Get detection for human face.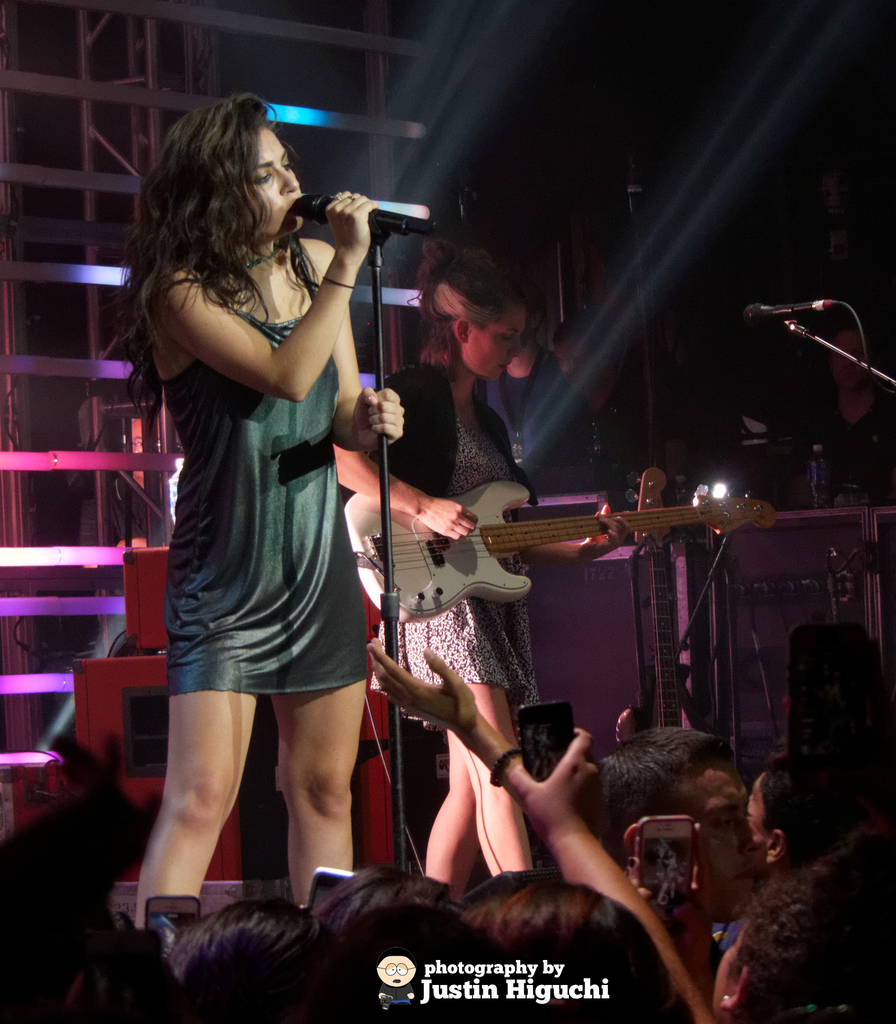
Detection: Rect(750, 784, 780, 840).
